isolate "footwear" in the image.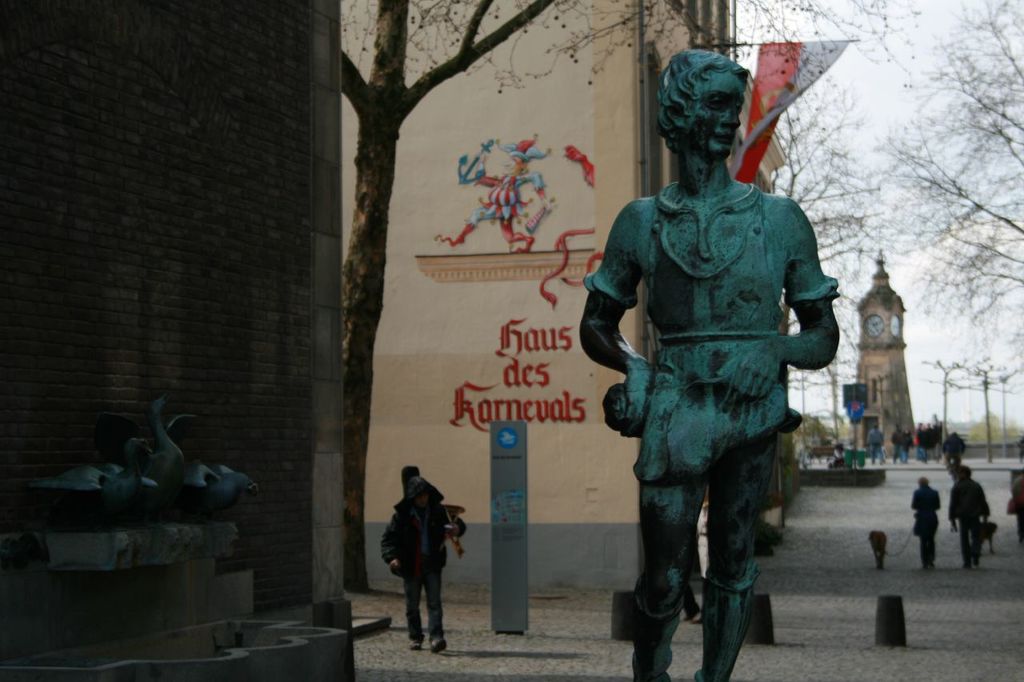
Isolated region: box(498, 222, 534, 259).
